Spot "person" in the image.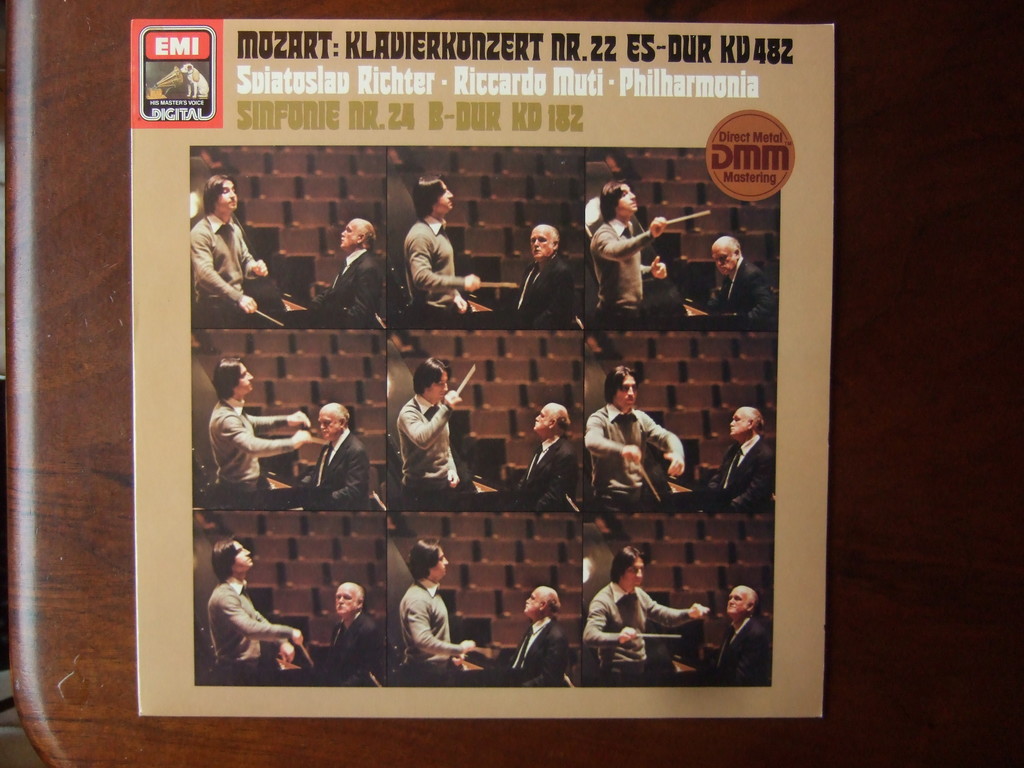
"person" found at (x1=515, y1=401, x2=578, y2=514).
